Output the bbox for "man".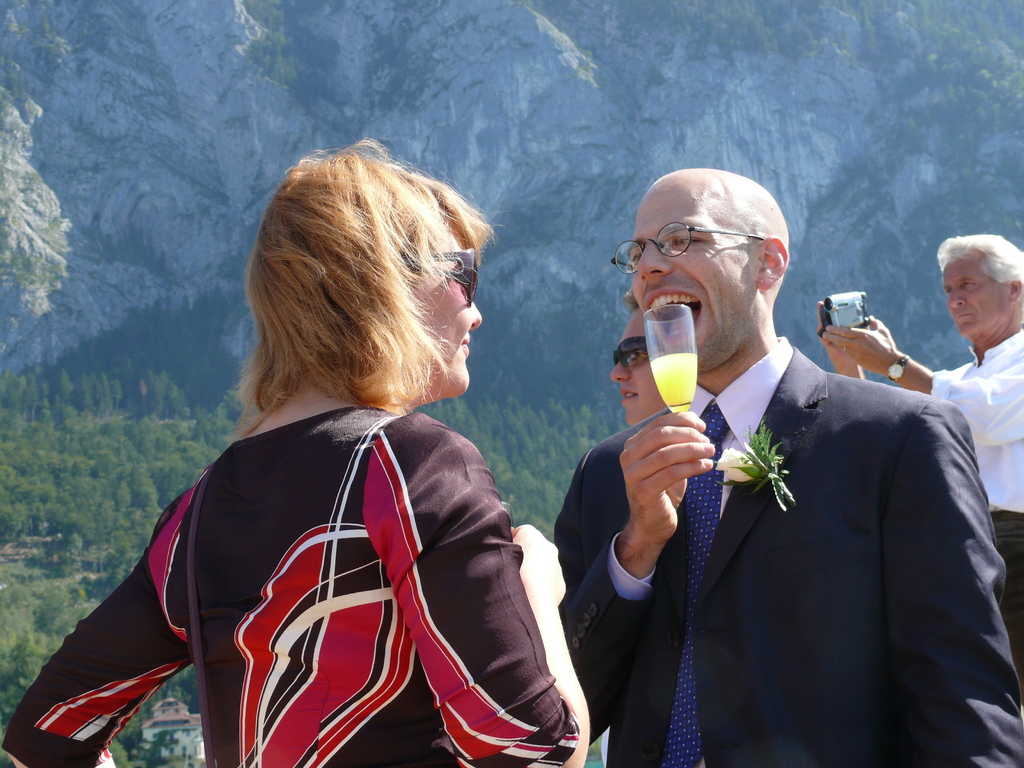
region(608, 305, 674, 423).
